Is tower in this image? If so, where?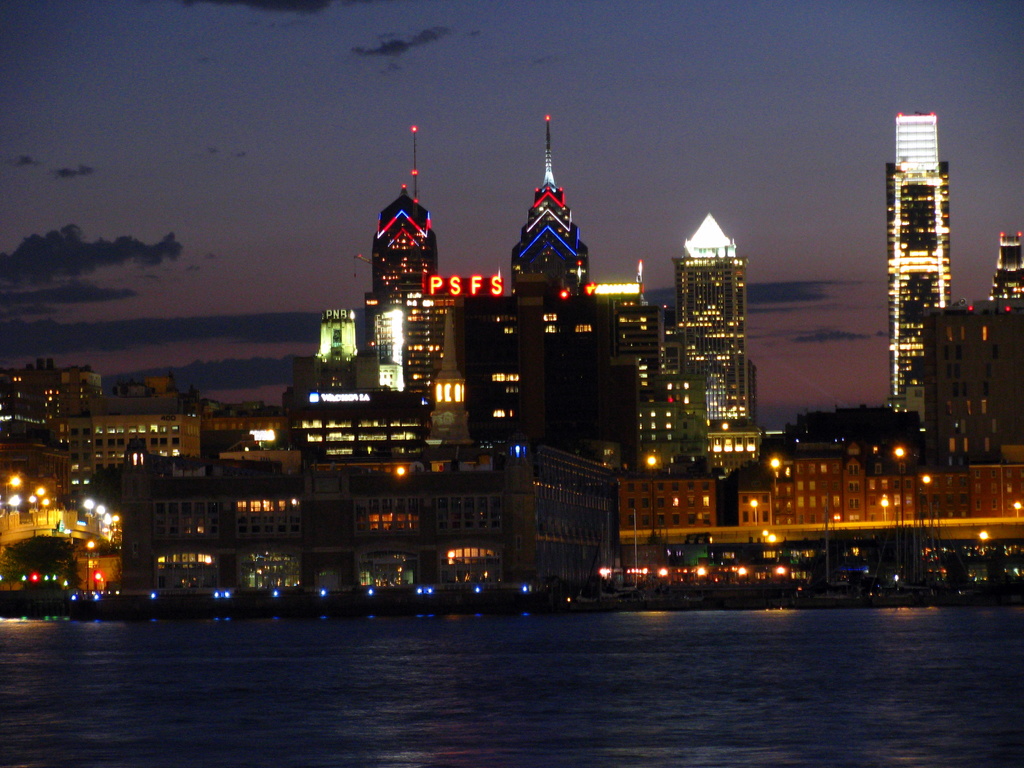
Yes, at <box>371,130,442,378</box>.
